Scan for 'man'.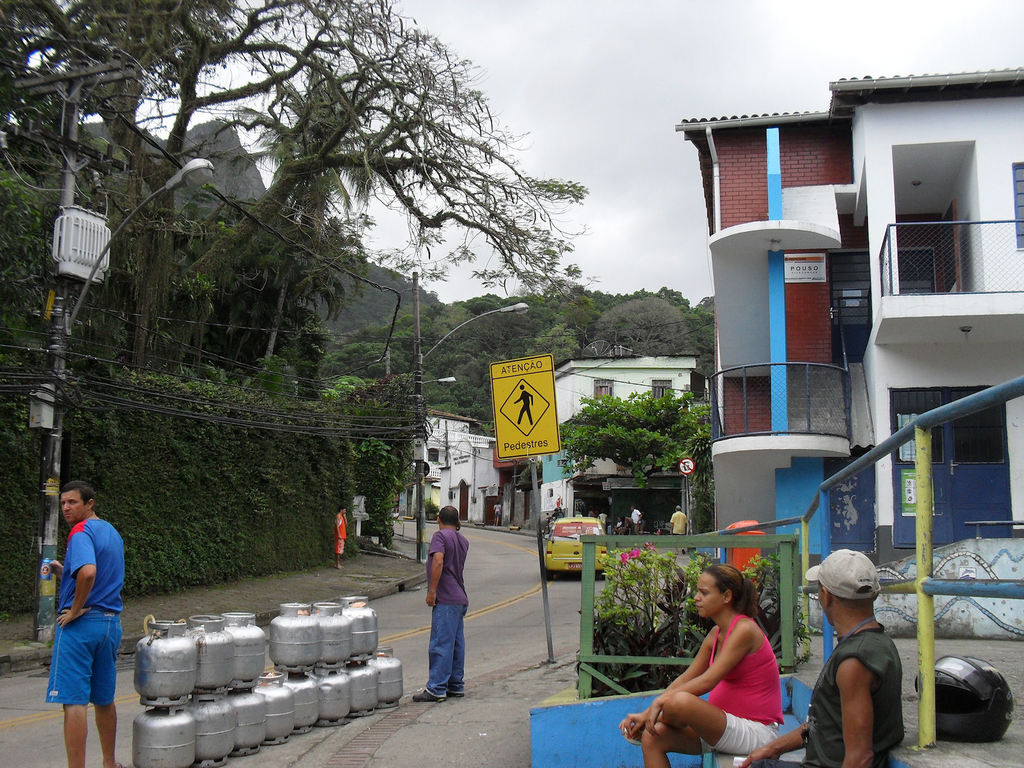
Scan result: locate(668, 506, 689, 556).
